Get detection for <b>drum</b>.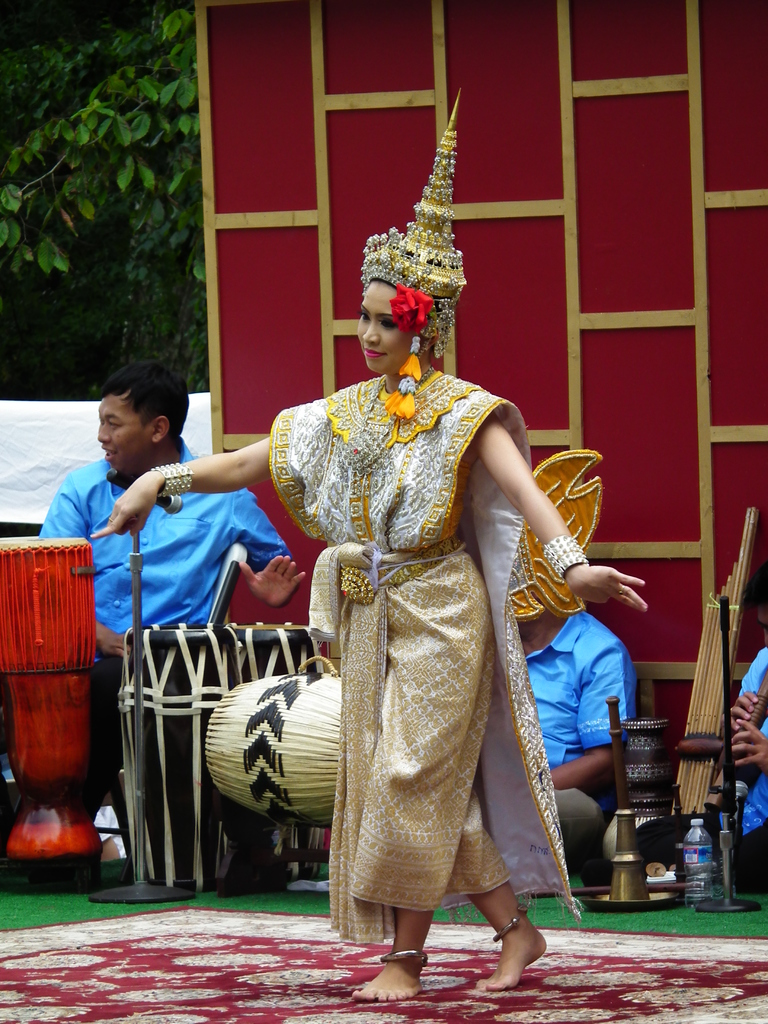
Detection: [0,535,102,890].
